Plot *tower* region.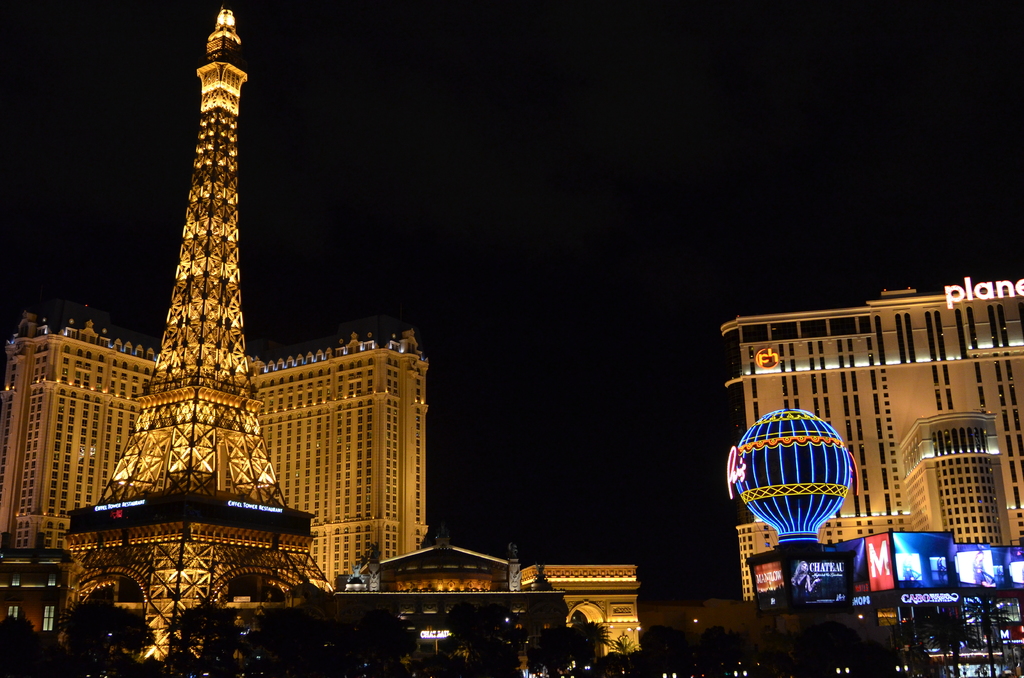
Plotted at x1=31 y1=0 x2=425 y2=627.
